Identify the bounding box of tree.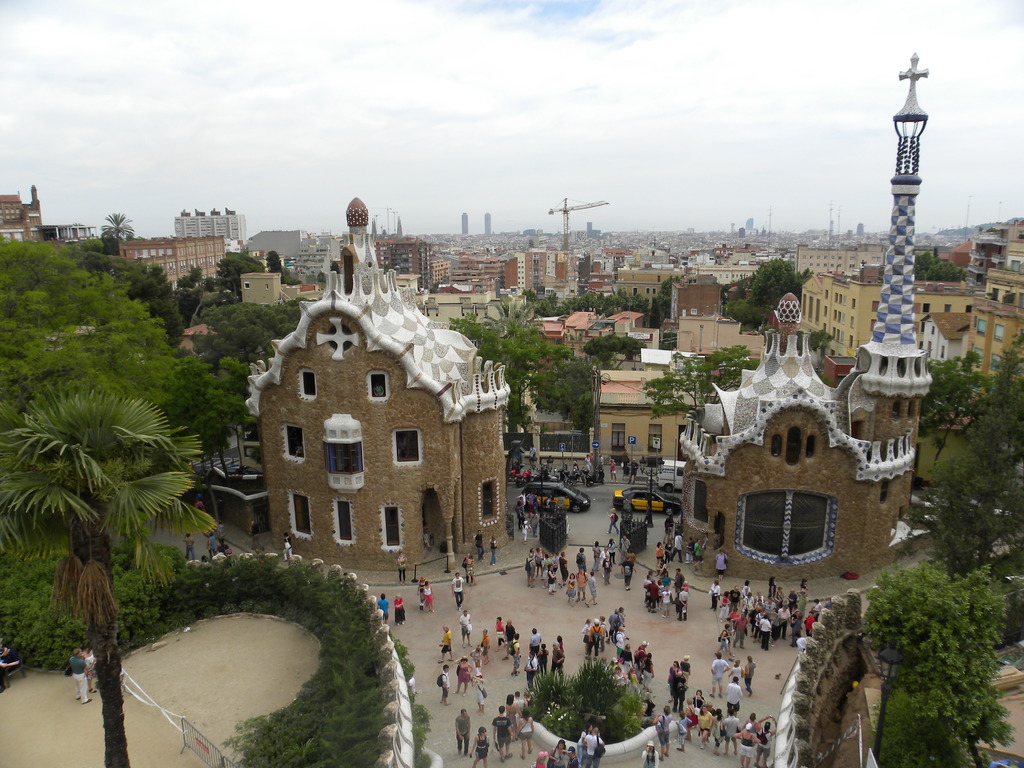
crop(0, 234, 180, 412).
